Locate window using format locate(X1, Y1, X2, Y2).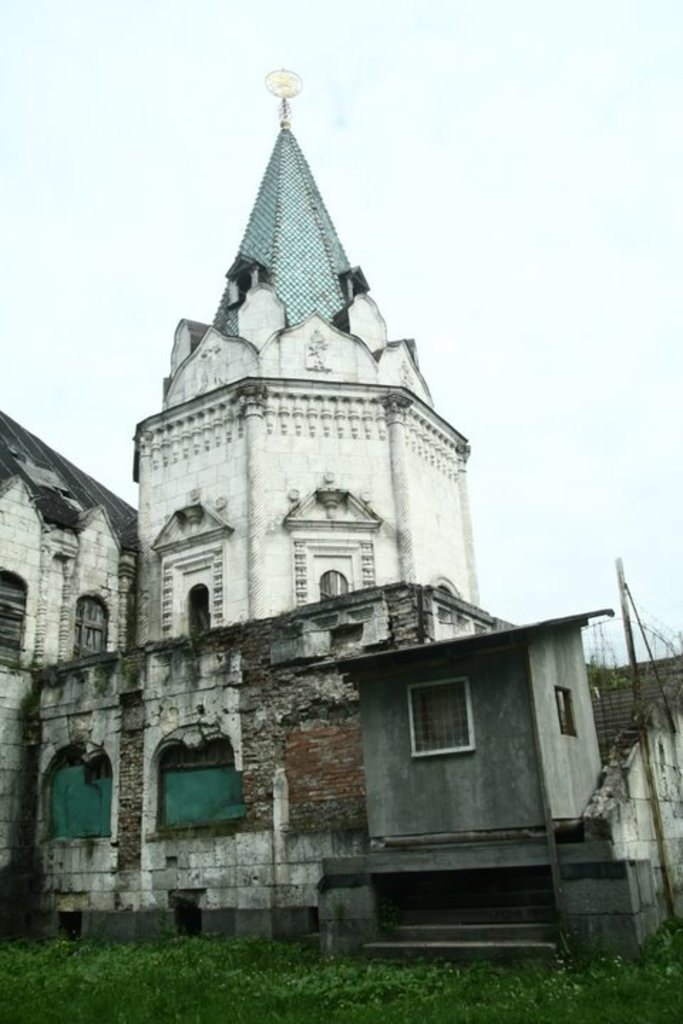
locate(70, 596, 115, 649).
